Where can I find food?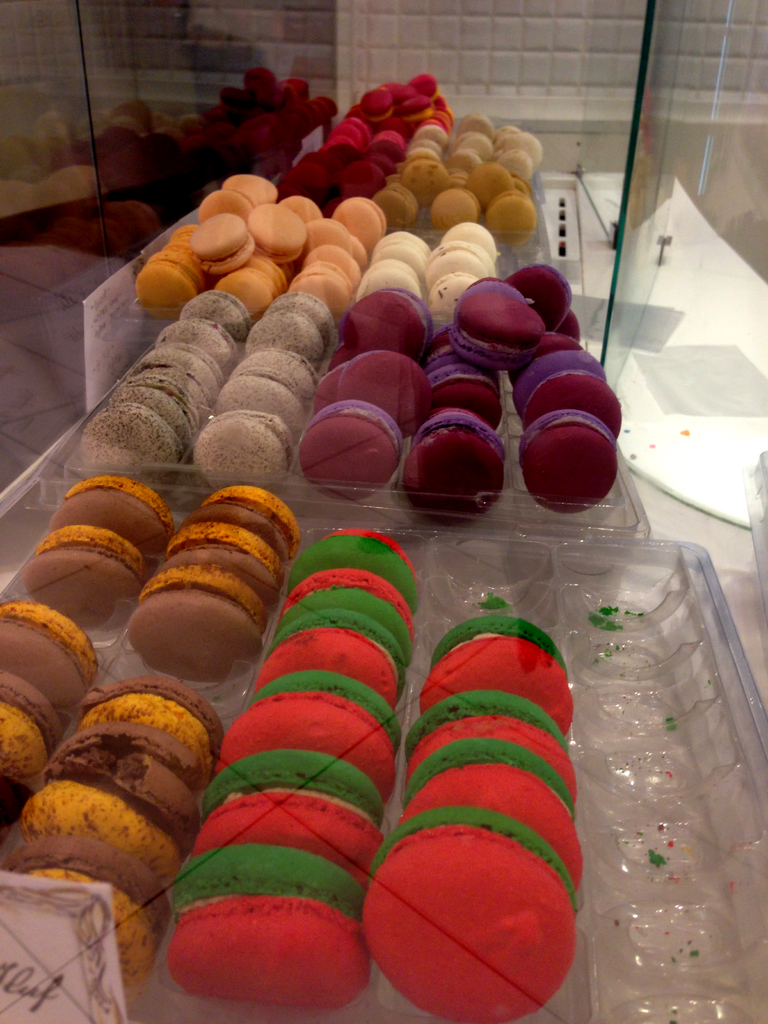
You can find it at left=153, top=316, right=240, bottom=372.
